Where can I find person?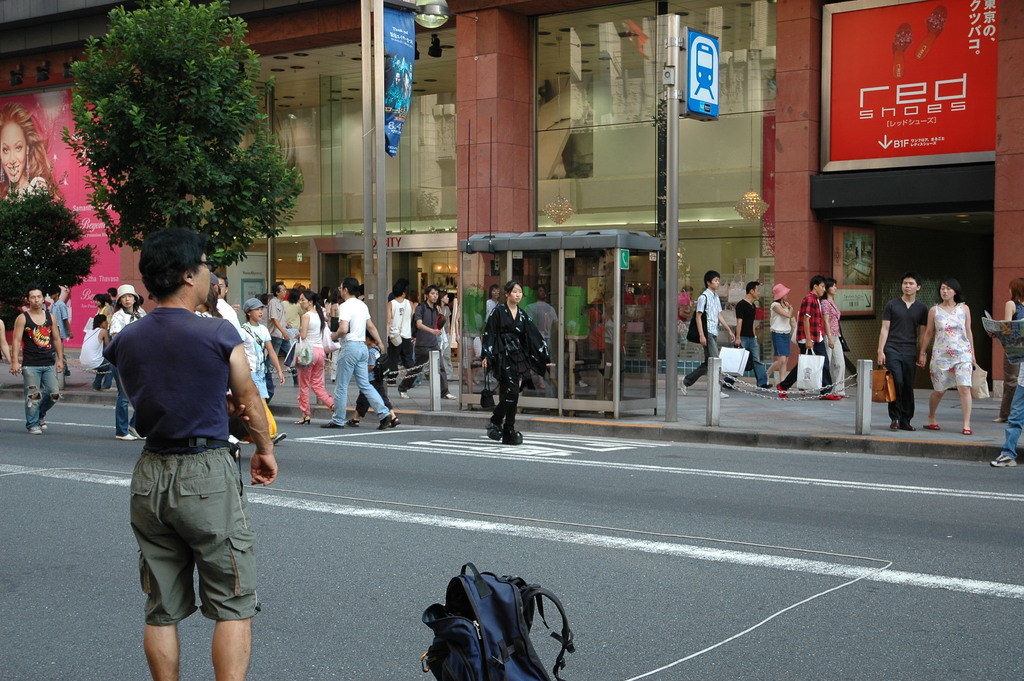
You can find it at [left=107, top=227, right=276, bottom=680].
